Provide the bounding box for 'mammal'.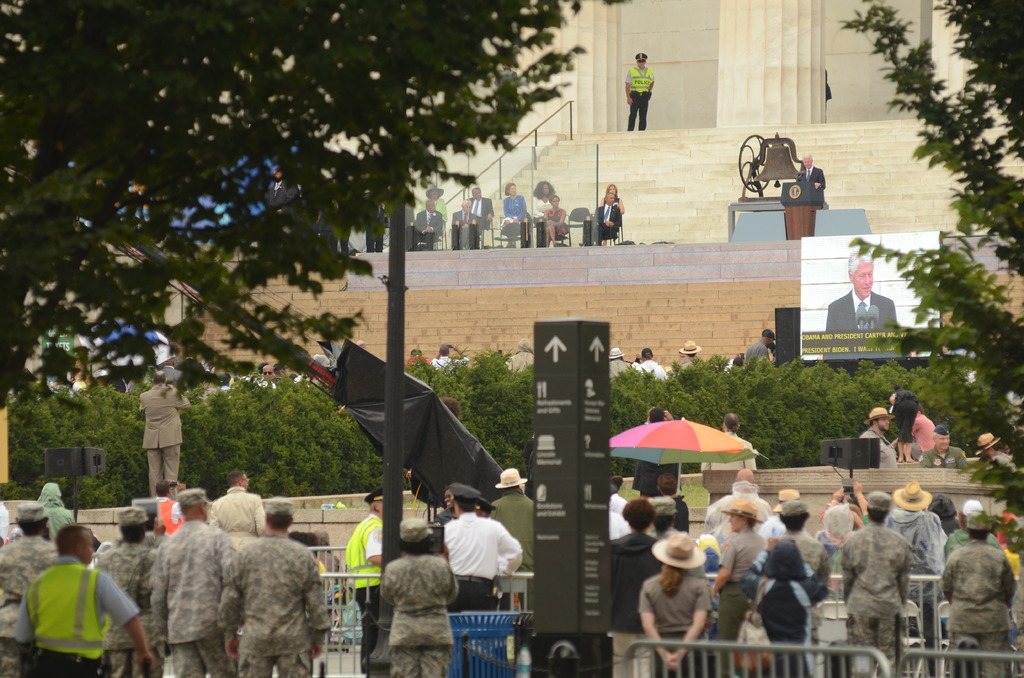
rect(469, 182, 492, 250).
